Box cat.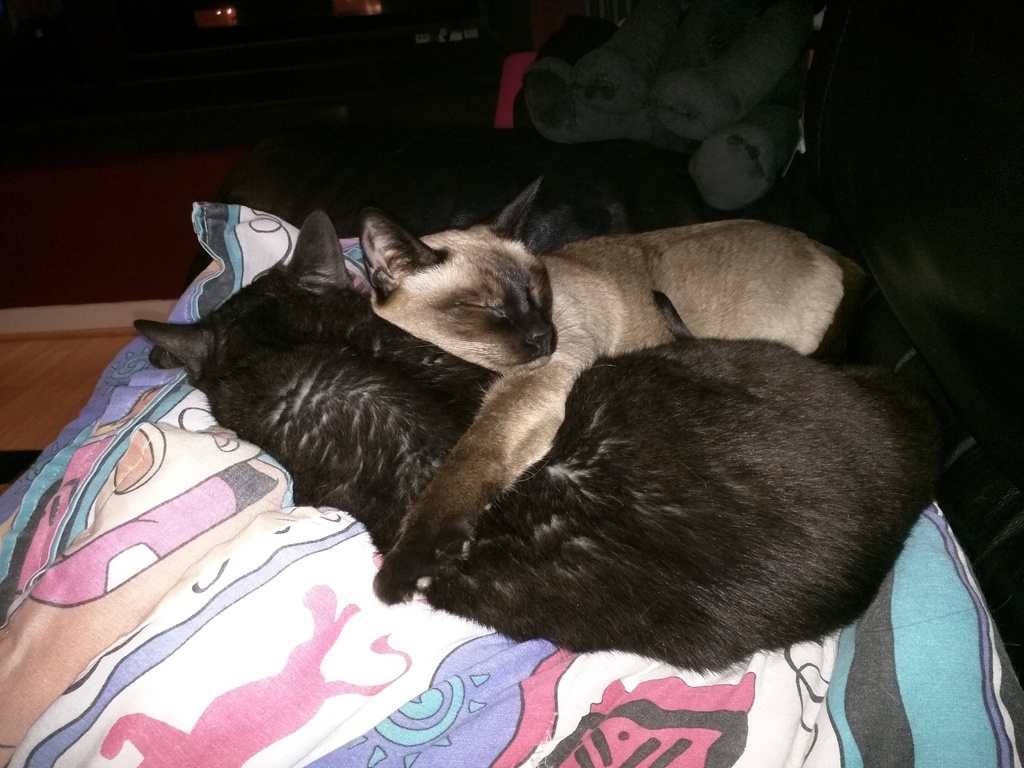
detection(361, 181, 879, 610).
